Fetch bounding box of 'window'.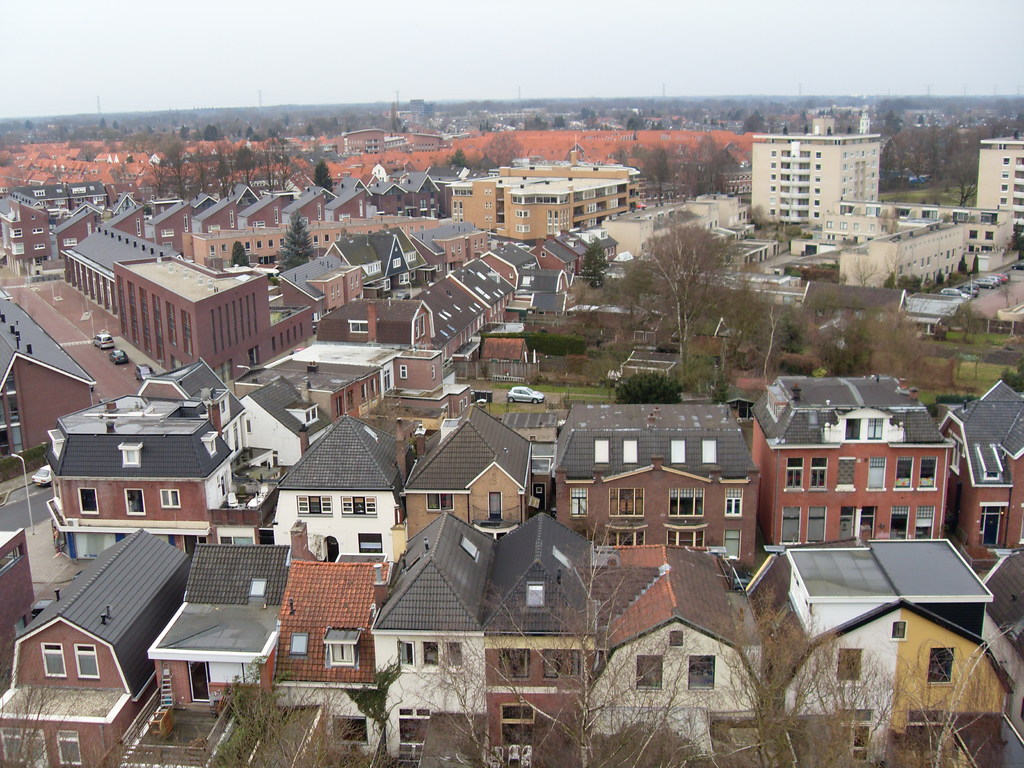
Bbox: select_region(932, 644, 956, 682).
